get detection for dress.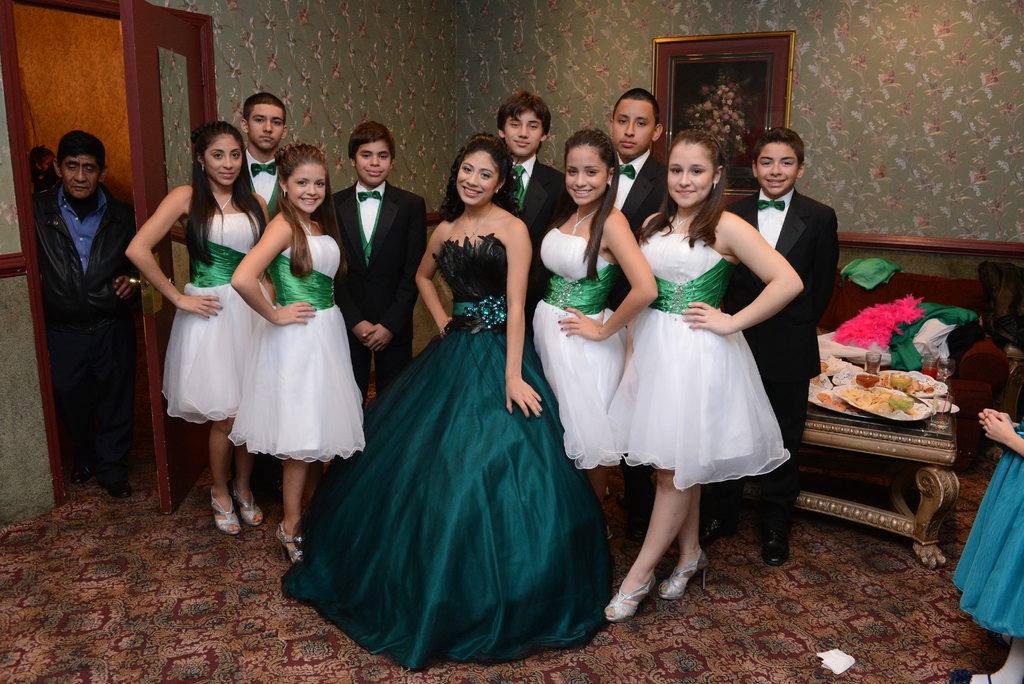
Detection: l=227, t=234, r=365, b=462.
